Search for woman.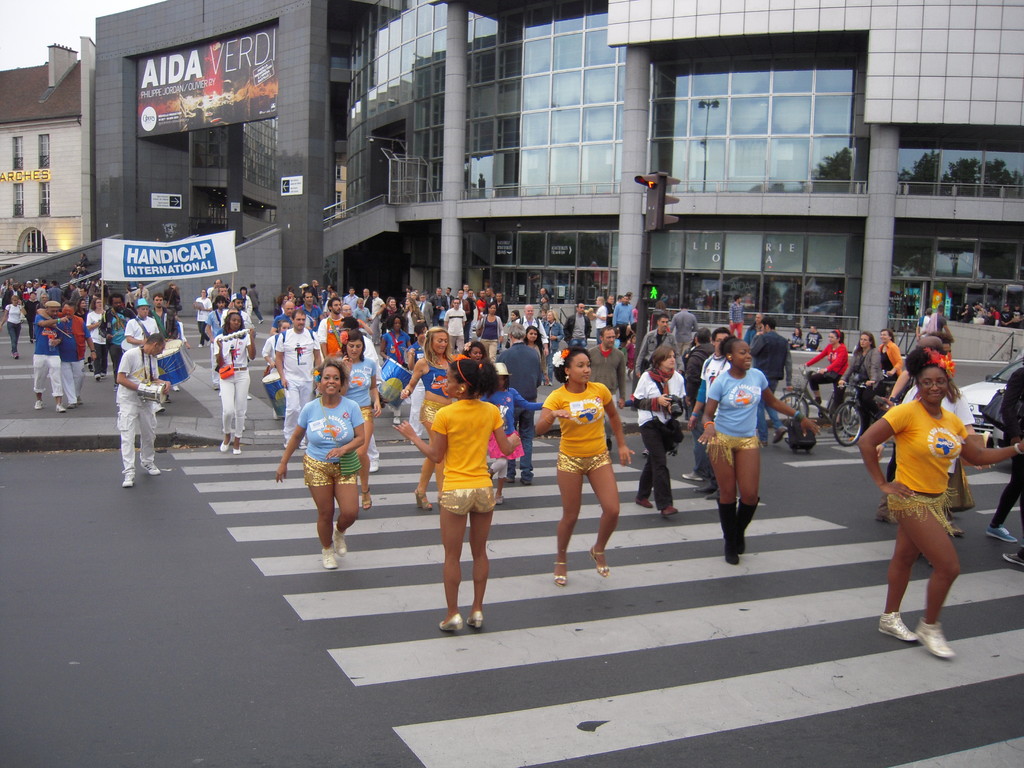
Found at (799, 330, 853, 430).
